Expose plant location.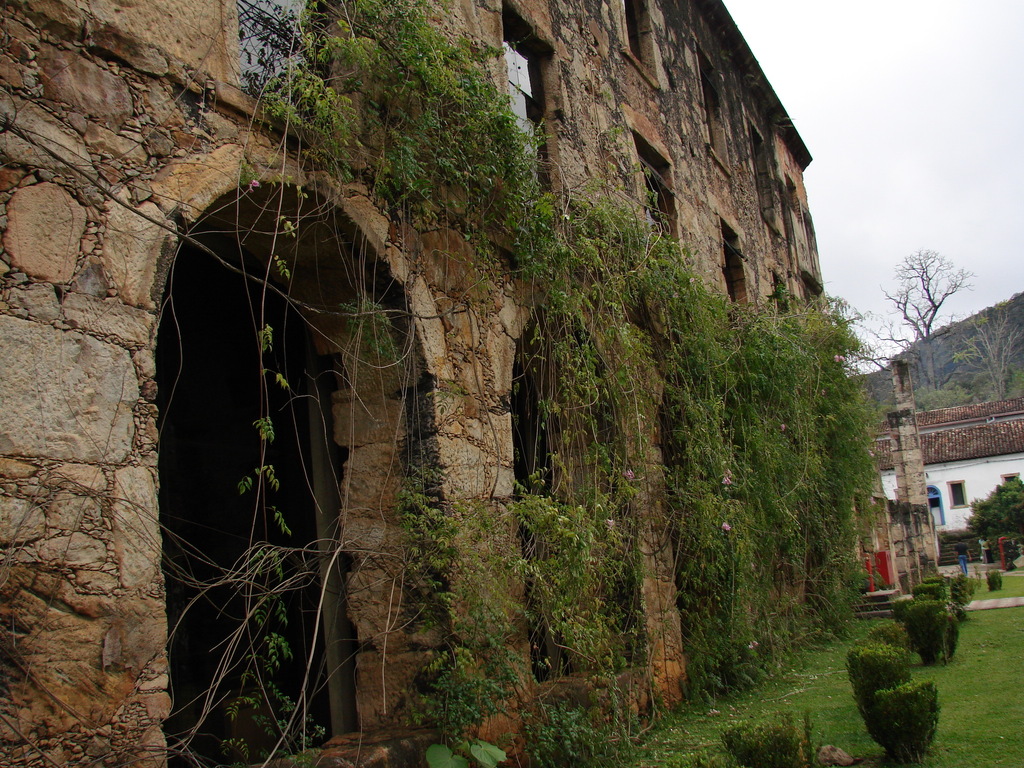
Exposed at <bbox>988, 570, 1001, 594</bbox>.
